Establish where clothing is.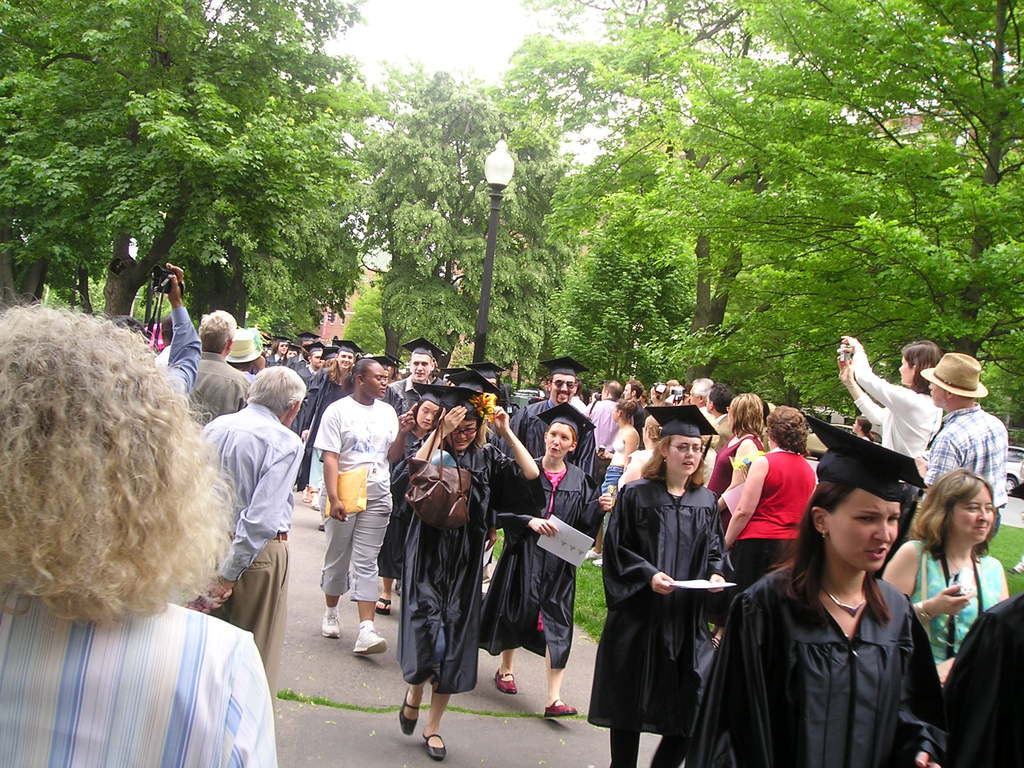
Established at (167,302,187,397).
